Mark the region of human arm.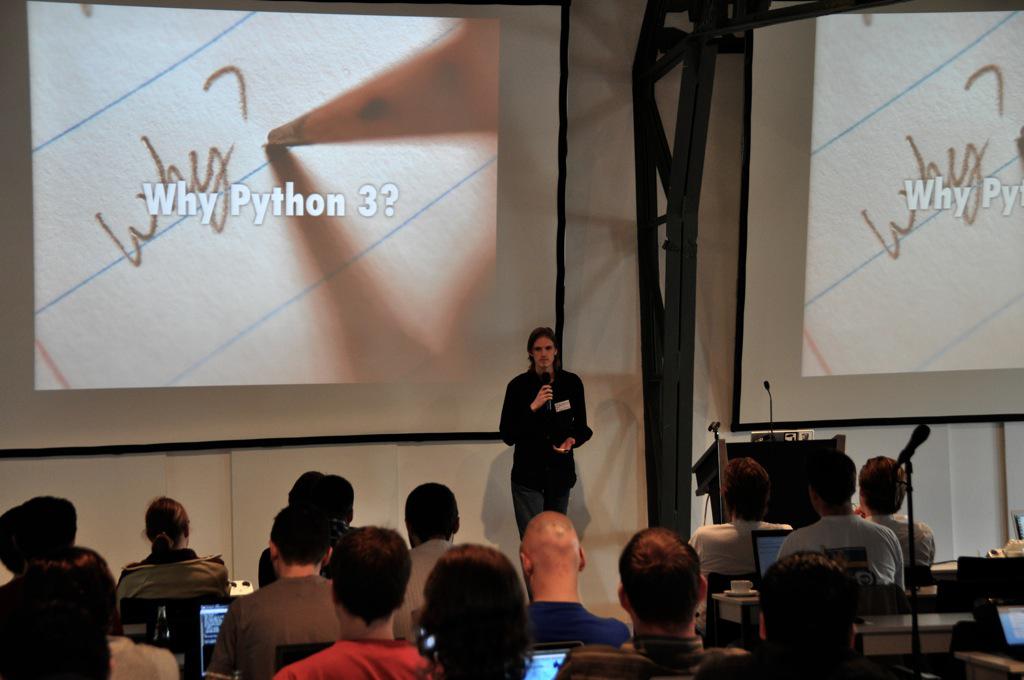
Region: bbox=(205, 595, 253, 679).
